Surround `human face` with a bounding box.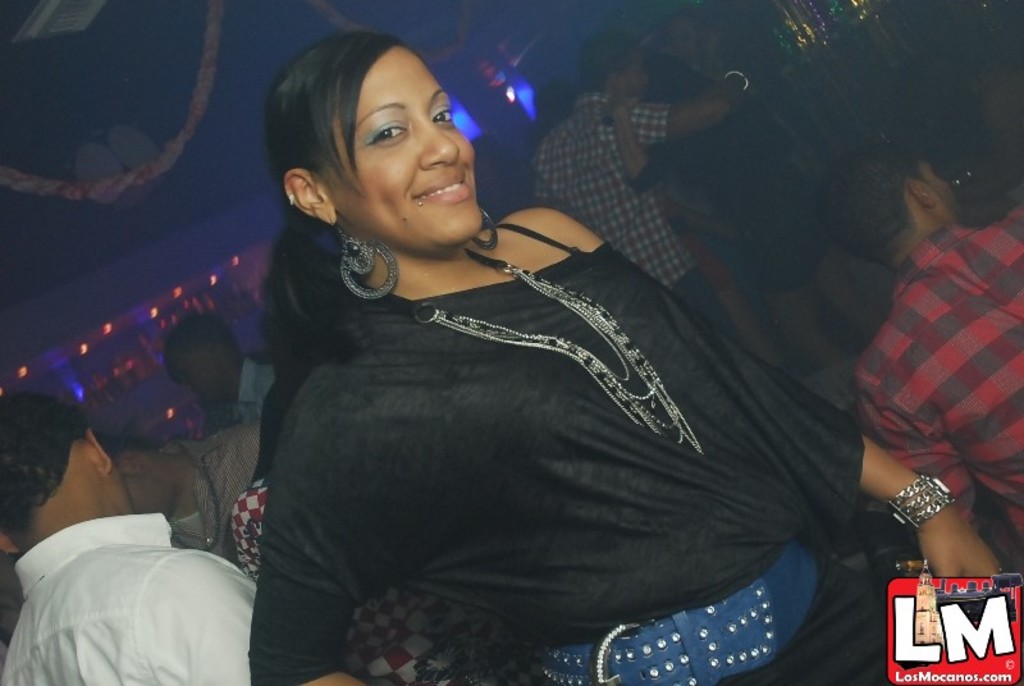
left=114, top=466, right=168, bottom=513.
